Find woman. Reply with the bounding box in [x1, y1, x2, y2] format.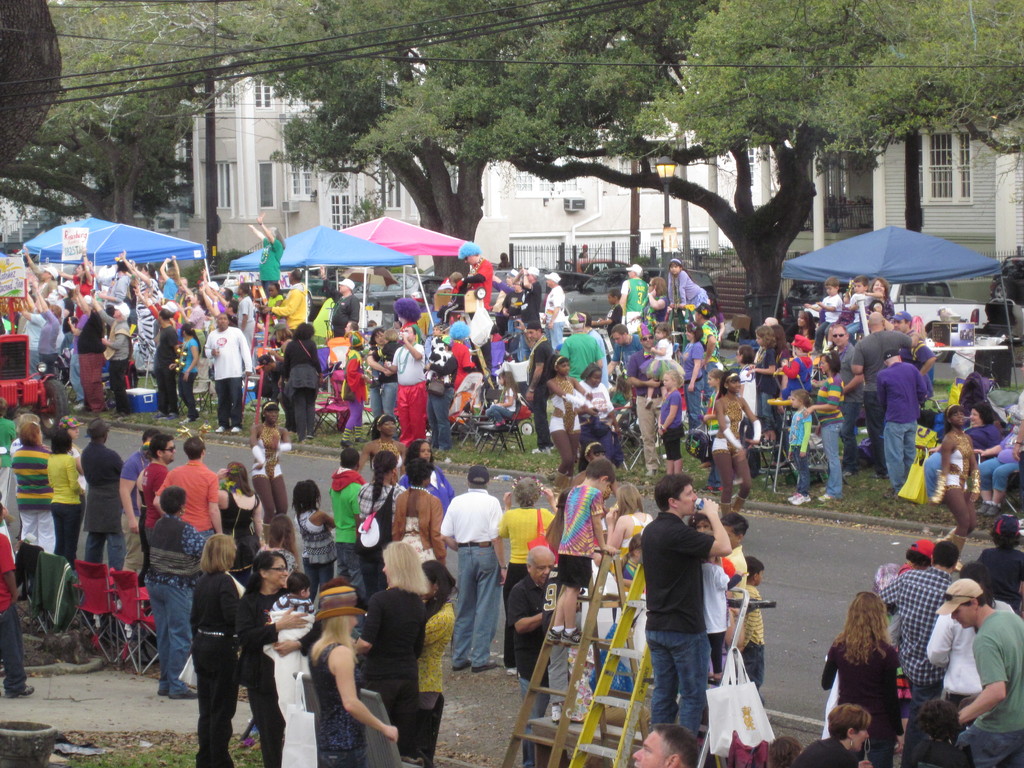
[929, 404, 981, 556].
